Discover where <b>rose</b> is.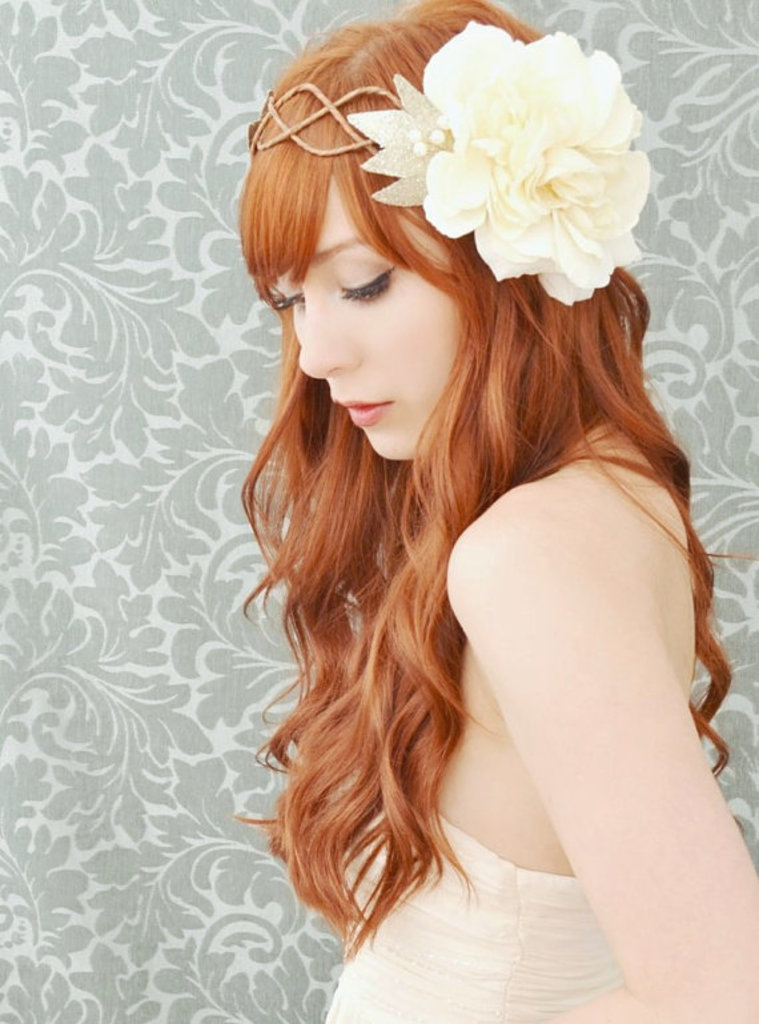
Discovered at x1=423, y1=20, x2=654, y2=309.
